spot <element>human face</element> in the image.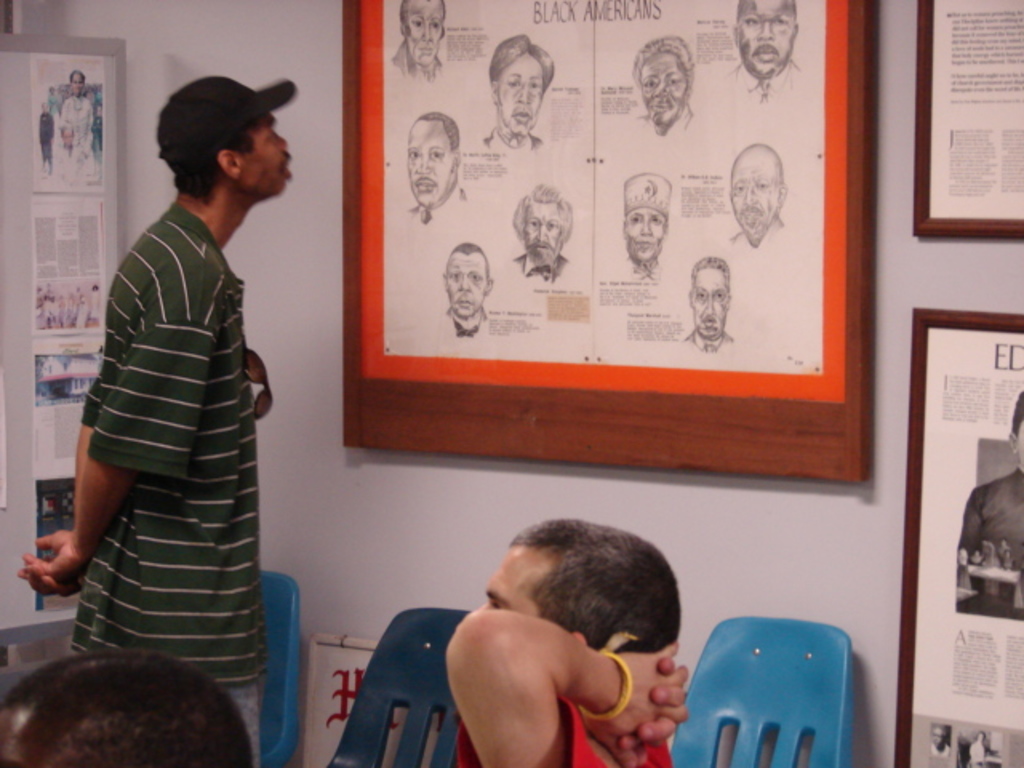
<element>human face</element> found at l=499, t=48, r=542, b=133.
